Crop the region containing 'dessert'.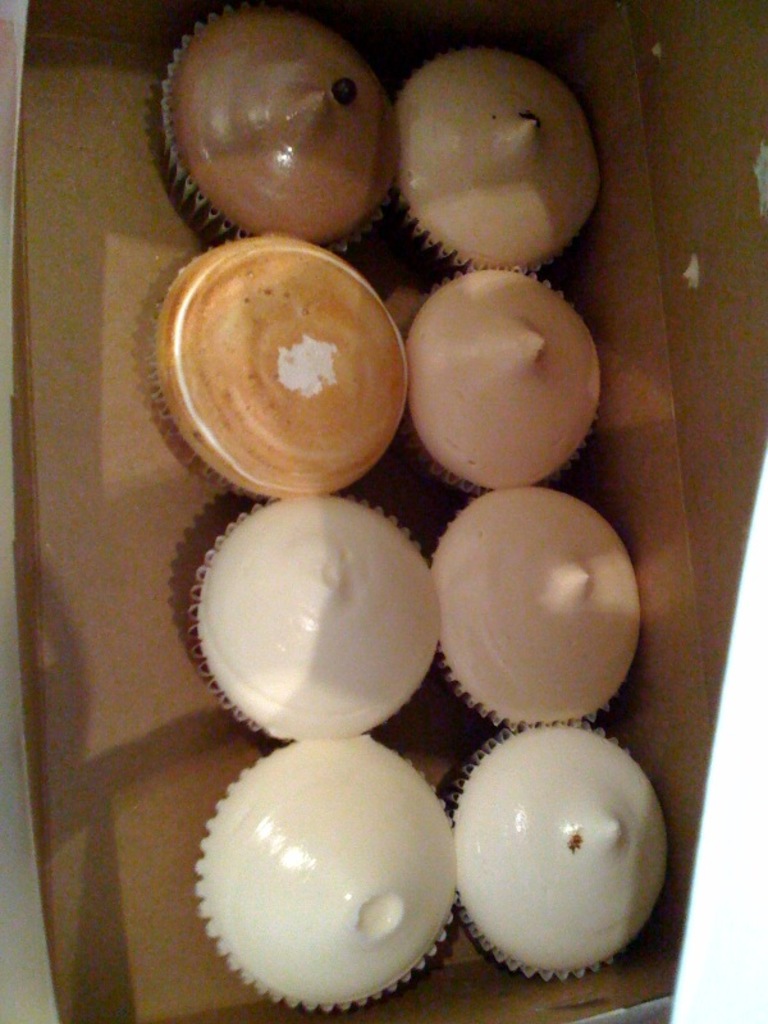
Crop region: <bbox>430, 481, 634, 726</bbox>.
